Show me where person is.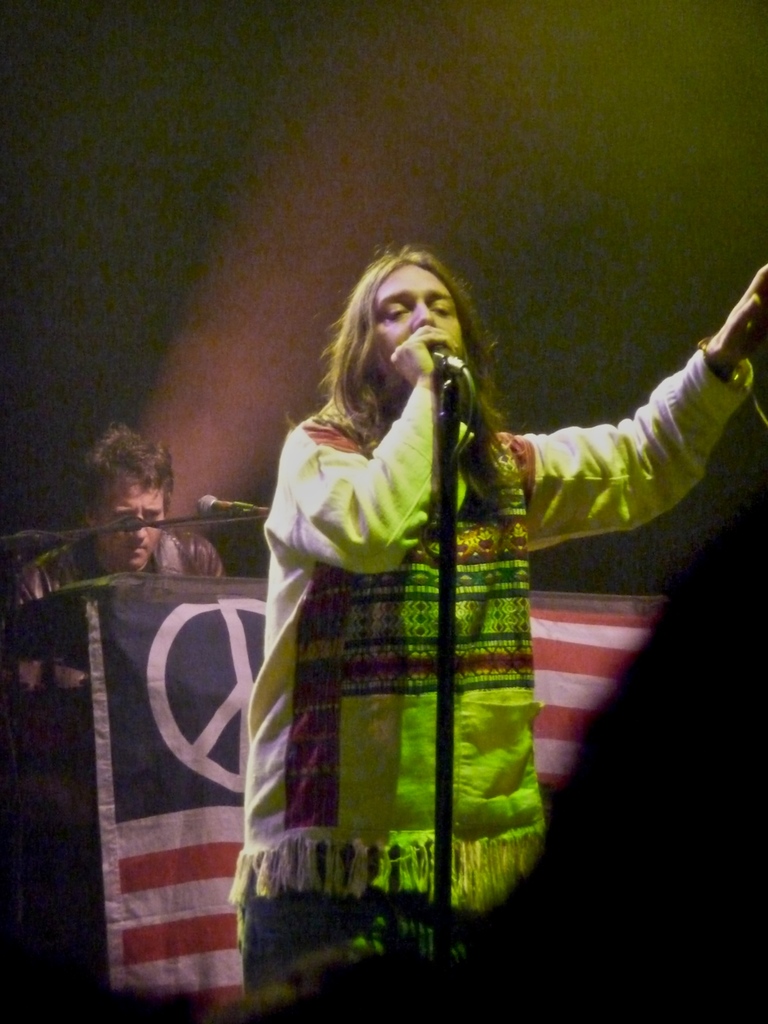
person is at Rect(220, 243, 767, 1023).
